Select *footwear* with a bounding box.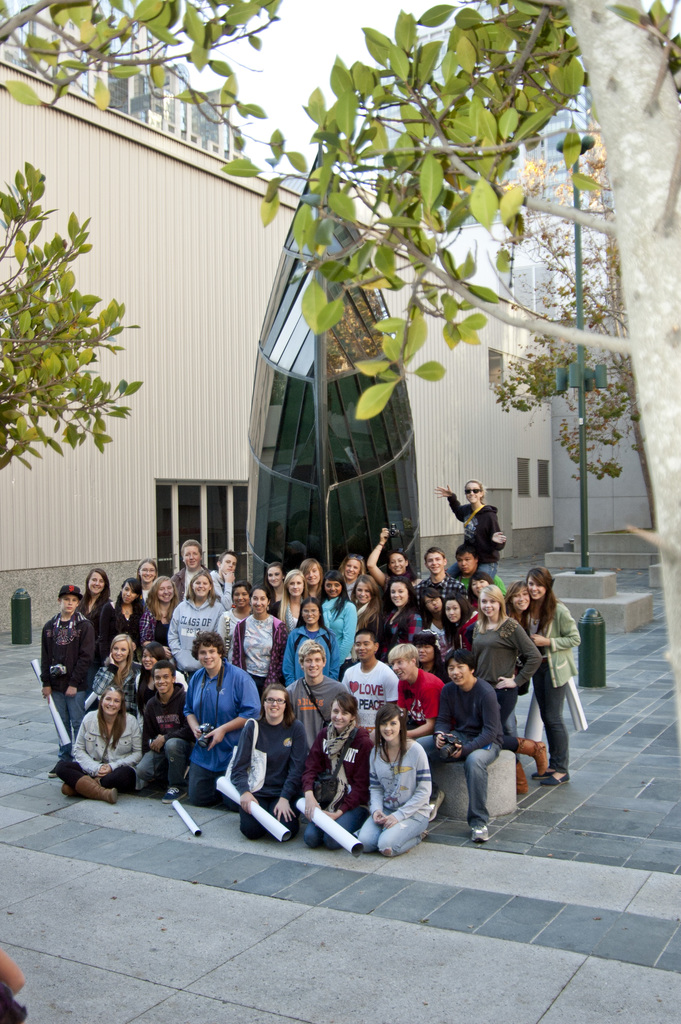
BBox(62, 781, 104, 795).
